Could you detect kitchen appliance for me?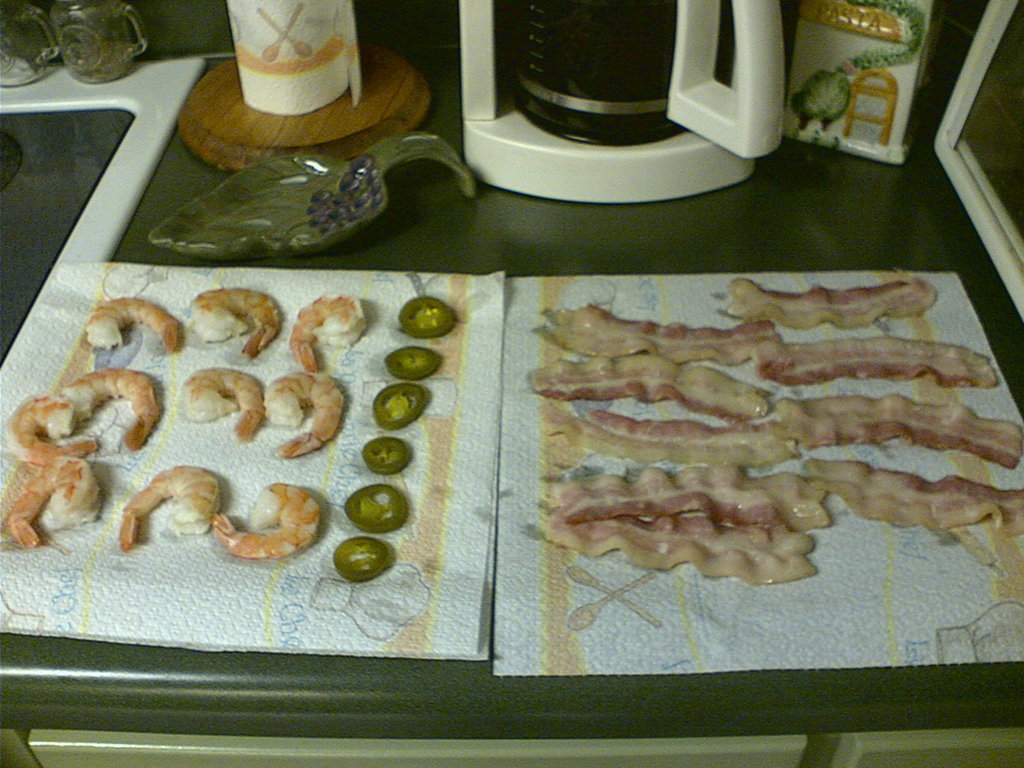
Detection result: detection(0, 0, 59, 84).
